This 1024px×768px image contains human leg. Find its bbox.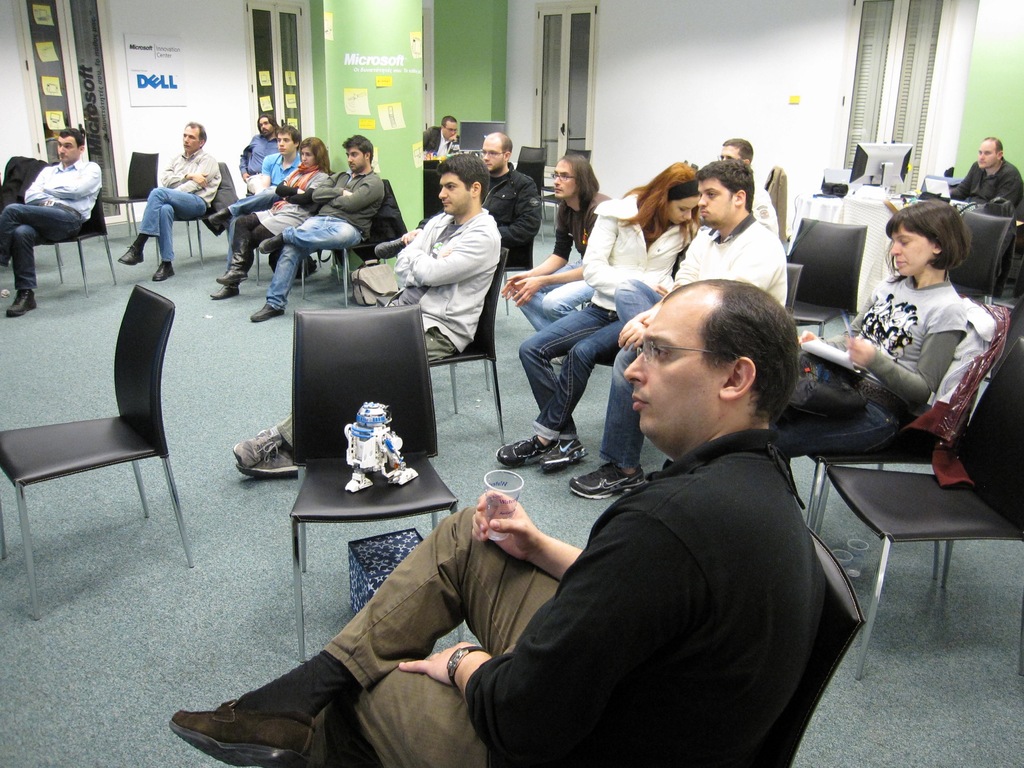
l=1, t=200, r=42, b=319.
